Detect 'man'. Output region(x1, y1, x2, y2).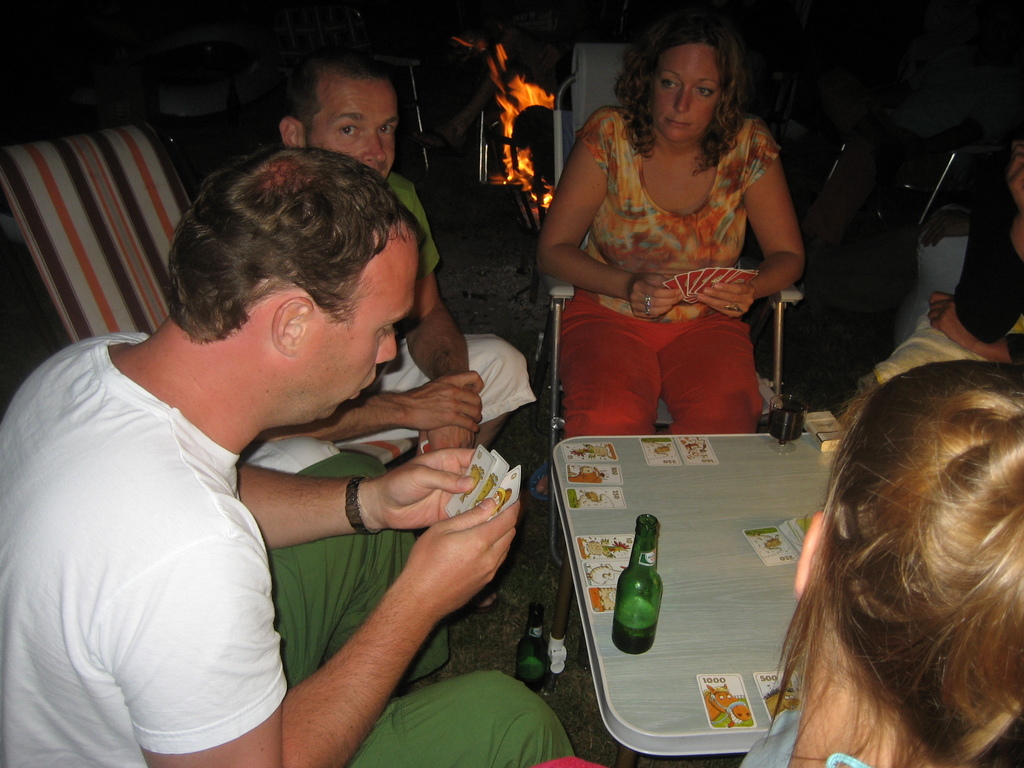
region(241, 58, 541, 475).
